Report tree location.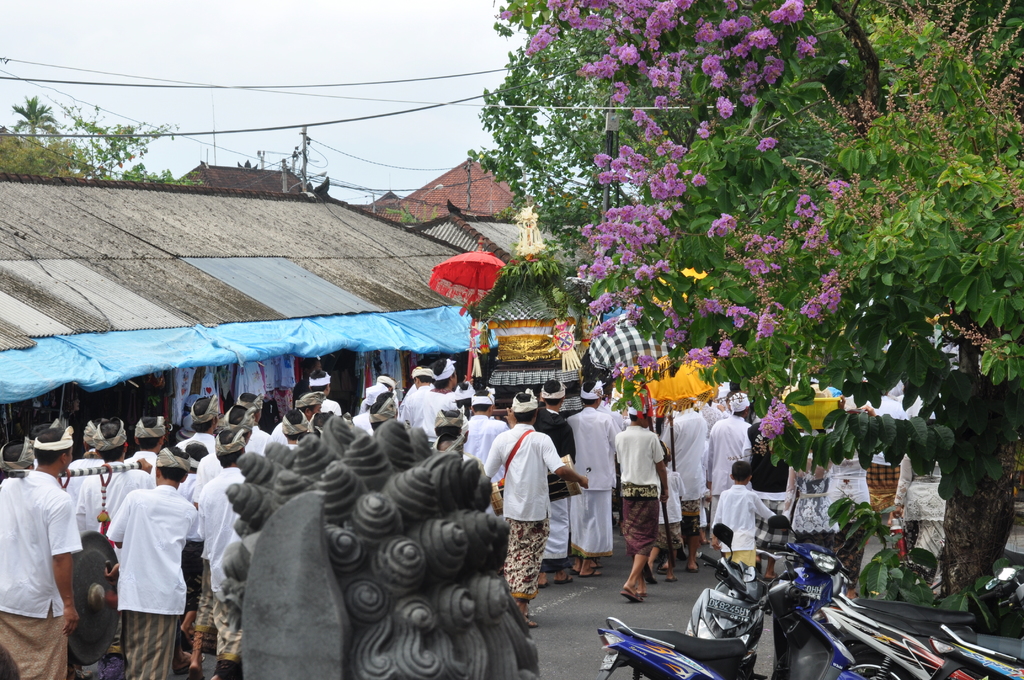
Report: (left=473, top=0, right=1023, bottom=605).
